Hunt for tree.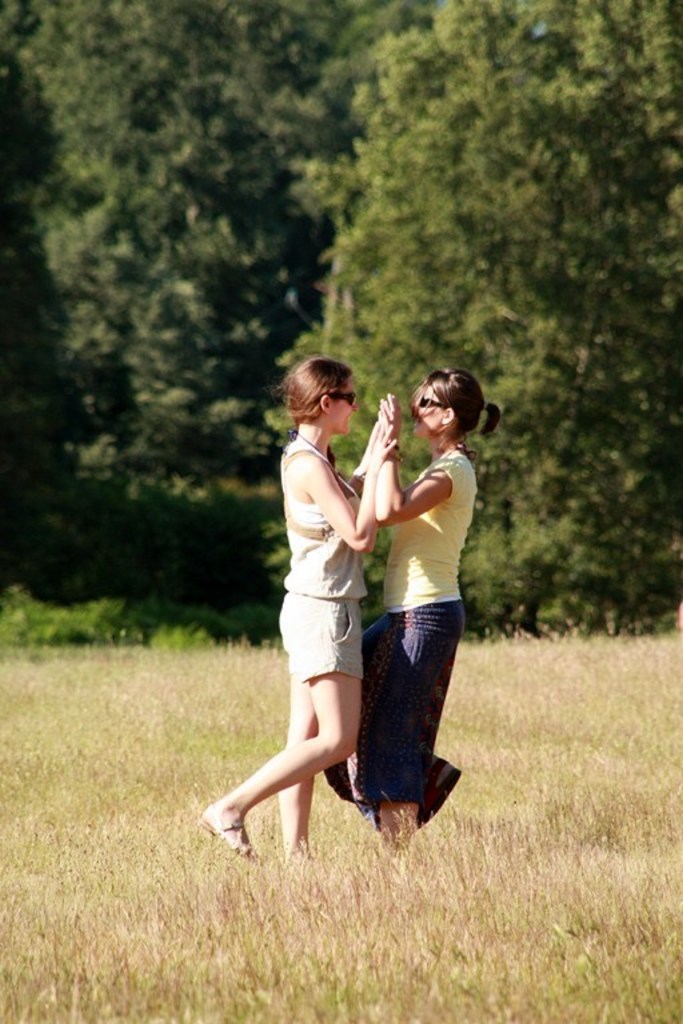
Hunted down at (x1=0, y1=0, x2=351, y2=623).
